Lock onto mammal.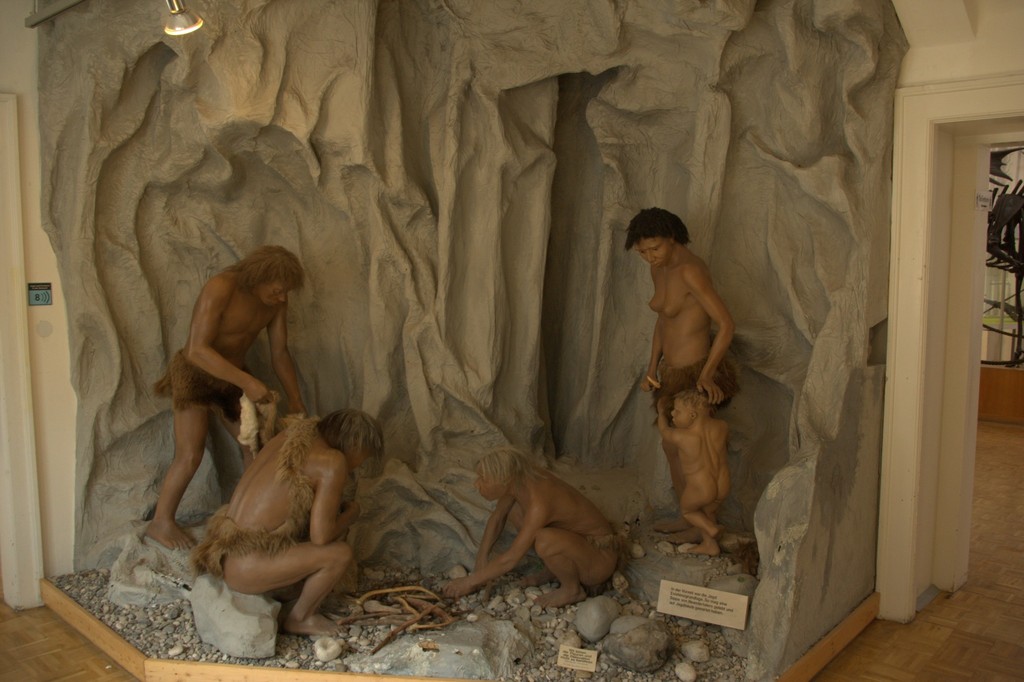
Locked: {"left": 138, "top": 247, "right": 306, "bottom": 553}.
